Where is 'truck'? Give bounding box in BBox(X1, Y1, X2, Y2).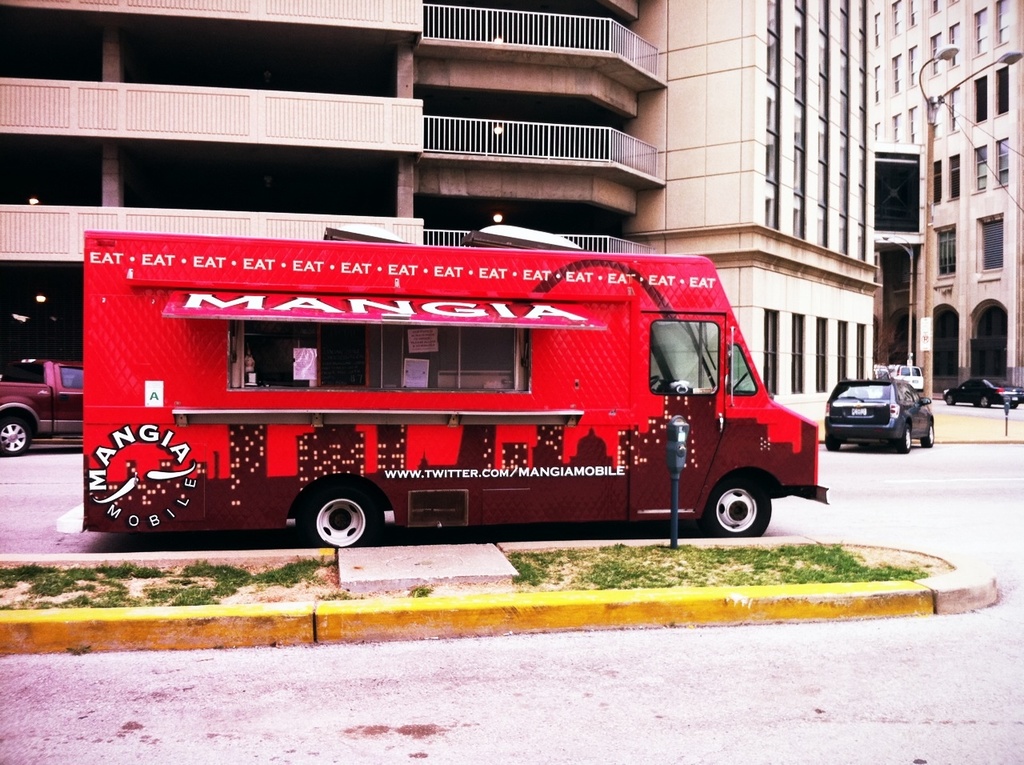
BBox(2, 352, 93, 463).
